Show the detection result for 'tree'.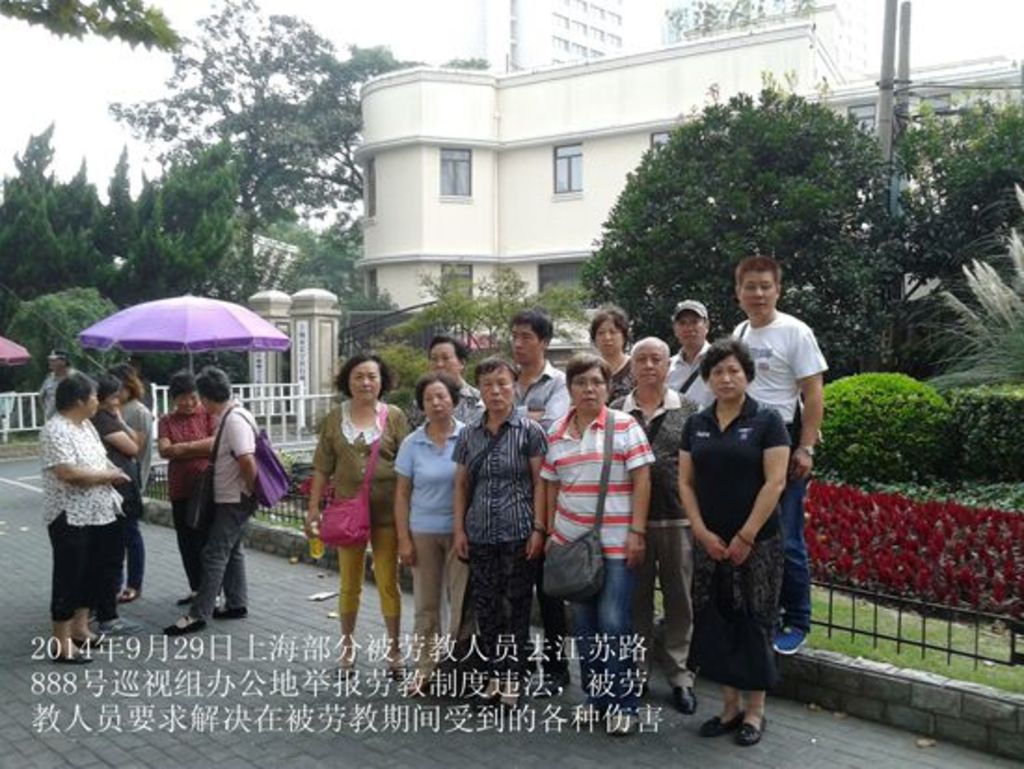
(884,80,1022,389).
